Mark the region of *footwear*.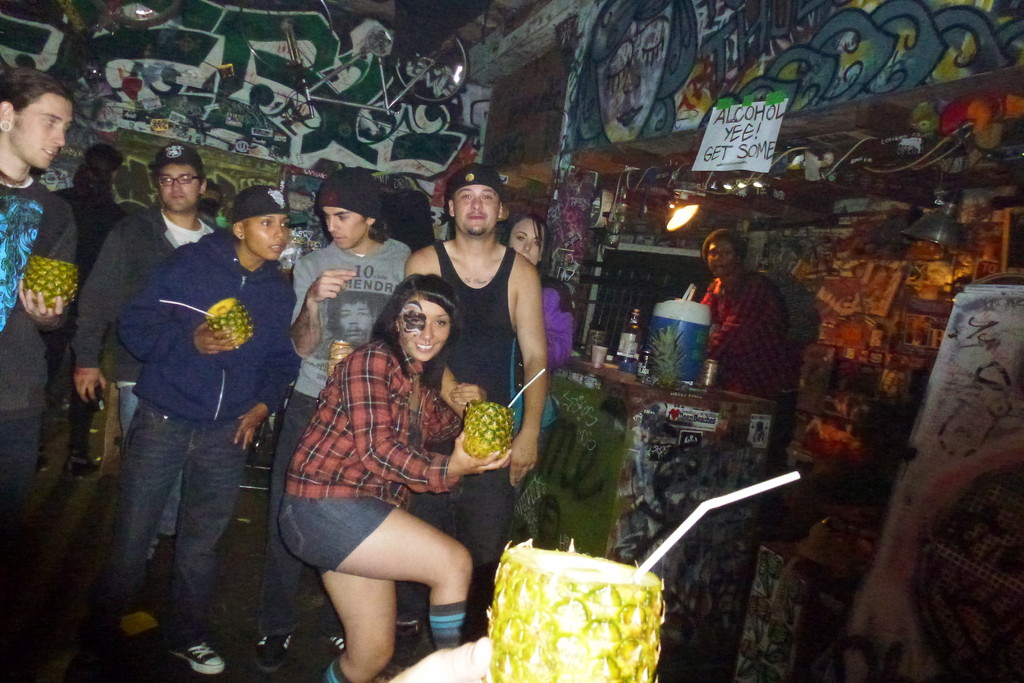
Region: region(63, 448, 101, 475).
